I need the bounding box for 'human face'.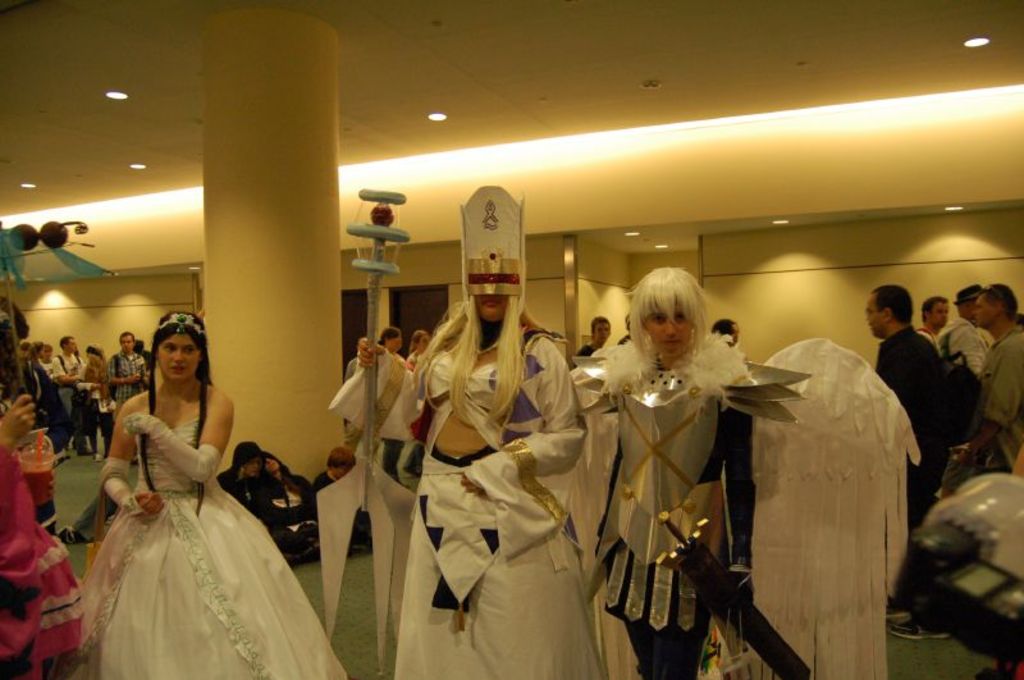
Here it is: BBox(118, 333, 138, 355).
